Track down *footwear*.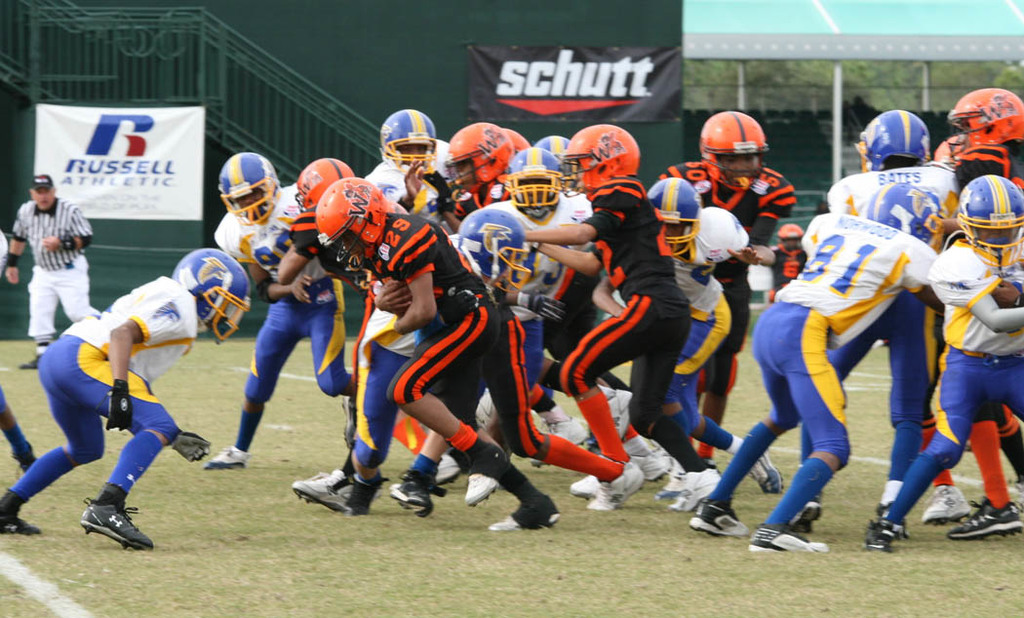
Tracked to region(203, 444, 247, 475).
